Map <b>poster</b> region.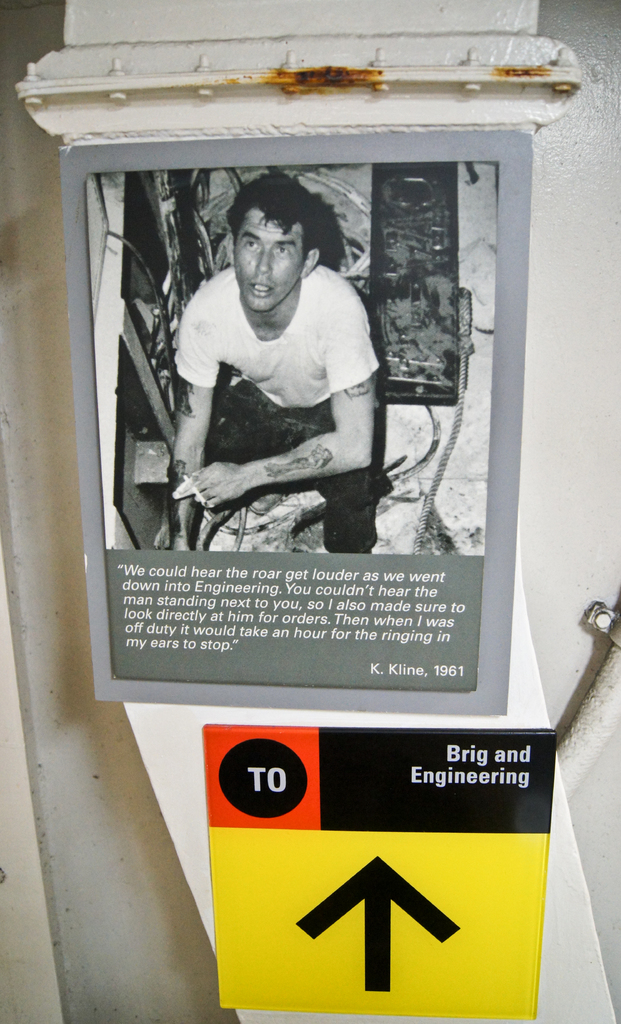
Mapped to <box>83,166,490,693</box>.
